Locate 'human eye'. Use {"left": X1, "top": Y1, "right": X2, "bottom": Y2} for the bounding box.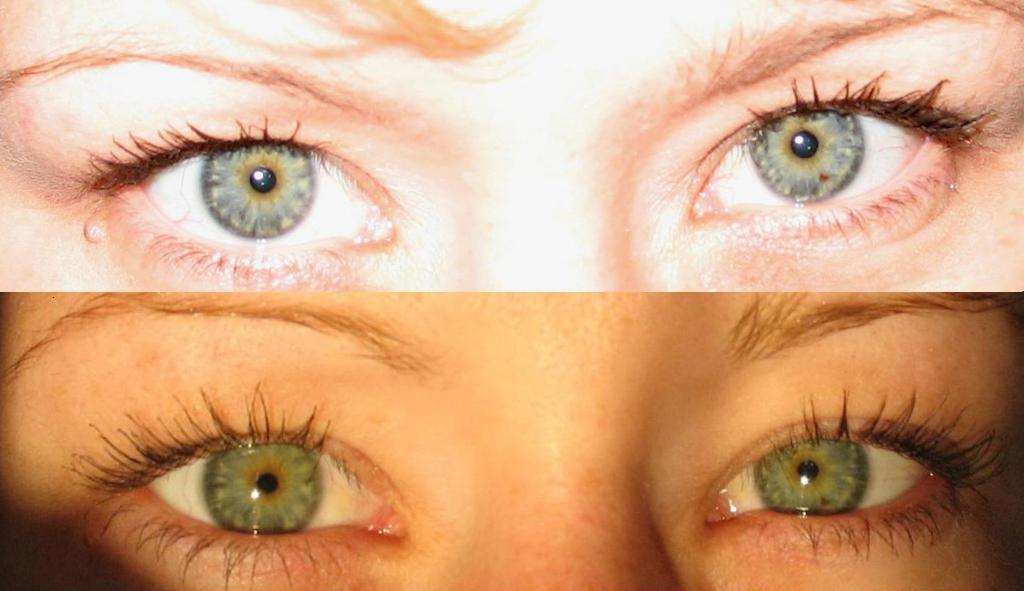
{"left": 66, "top": 366, "right": 434, "bottom": 580}.
